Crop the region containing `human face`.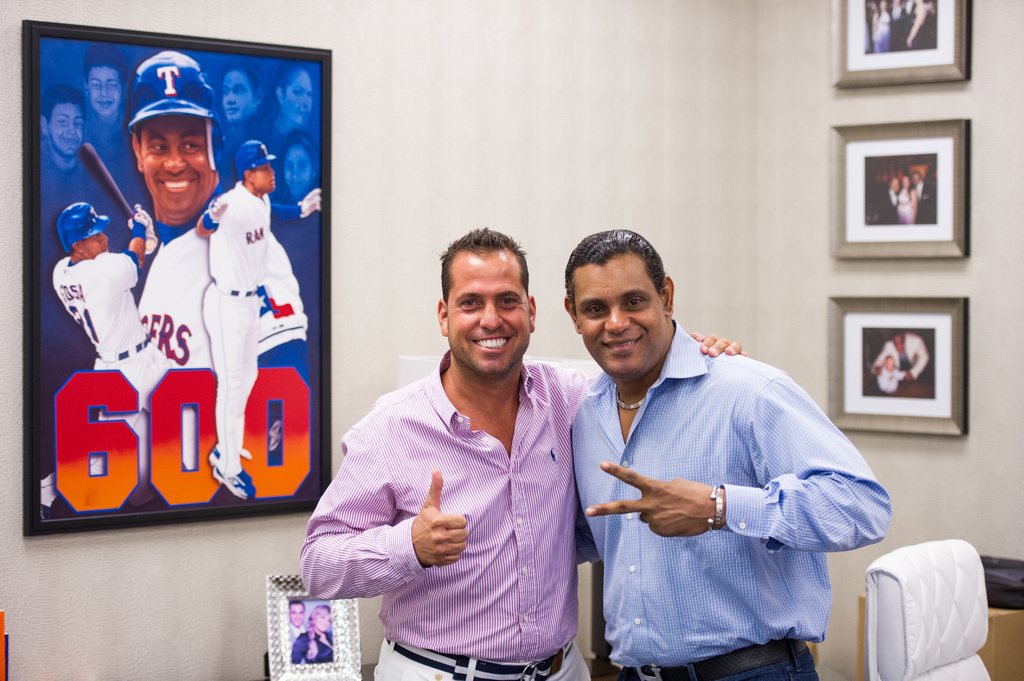
Crop region: bbox=(50, 99, 84, 156).
